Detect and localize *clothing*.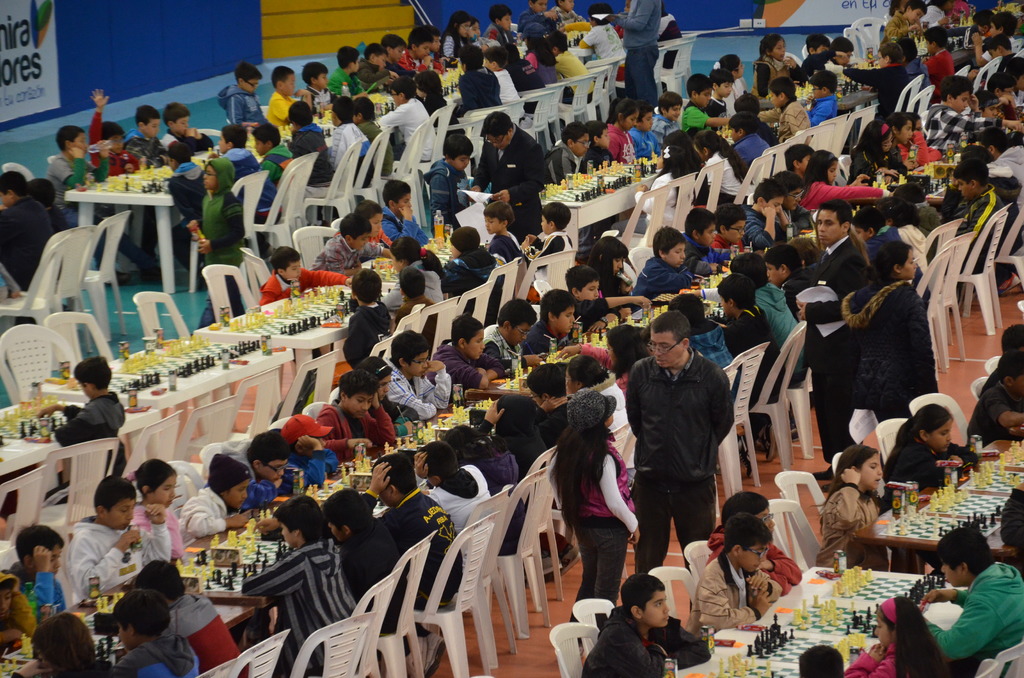
Localized at Rect(113, 629, 200, 677).
